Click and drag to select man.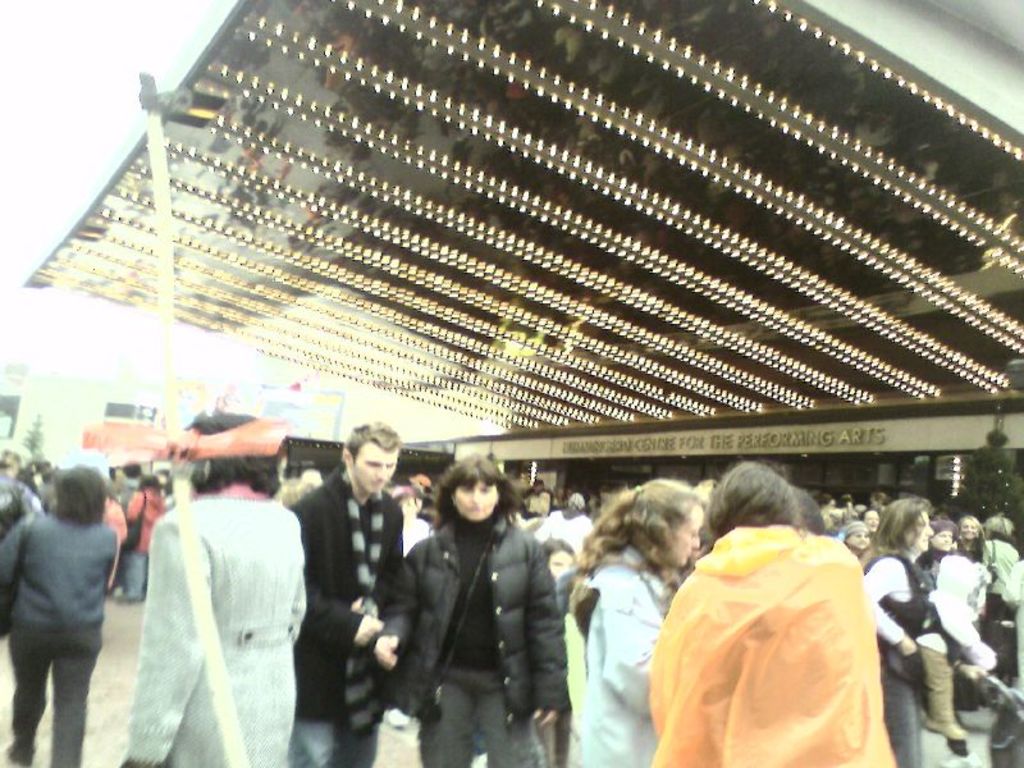
Selection: (287, 416, 410, 712).
